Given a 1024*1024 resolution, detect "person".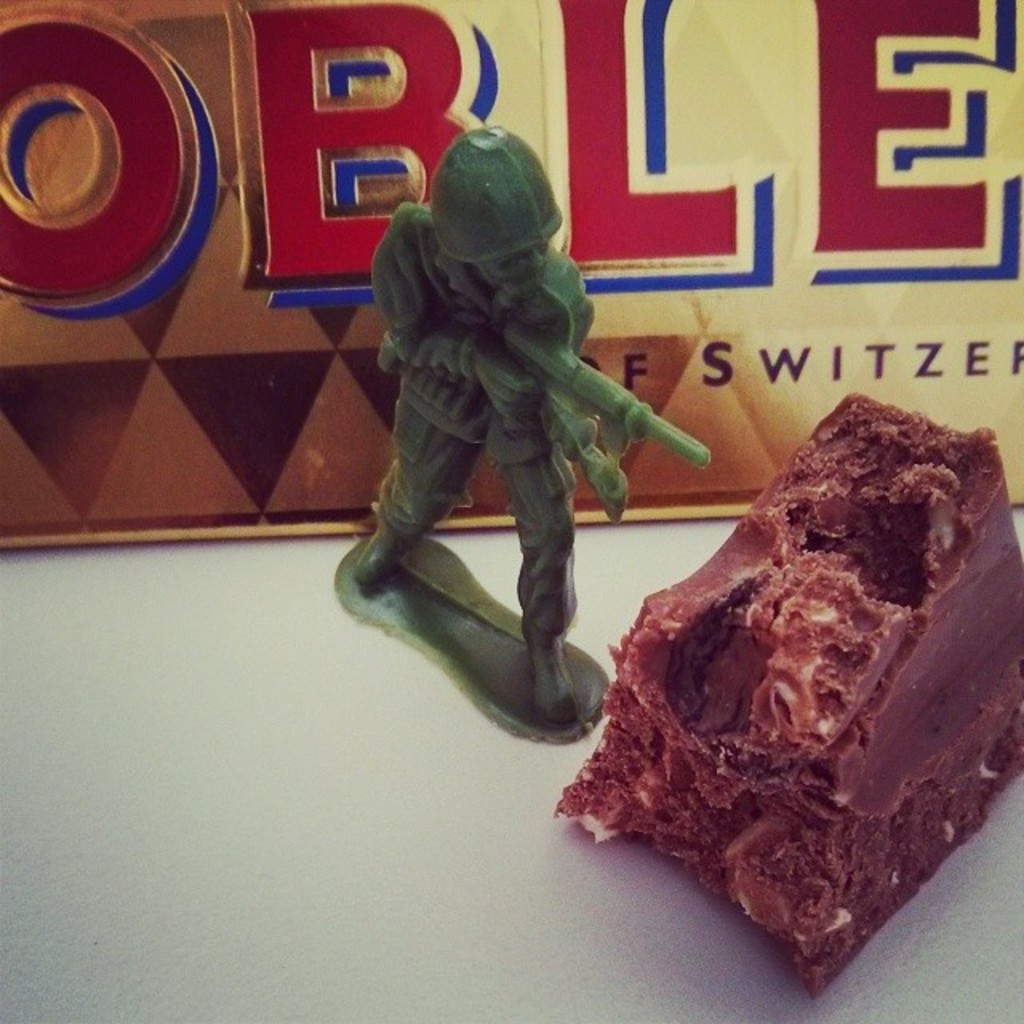
l=357, t=110, r=621, b=738.
